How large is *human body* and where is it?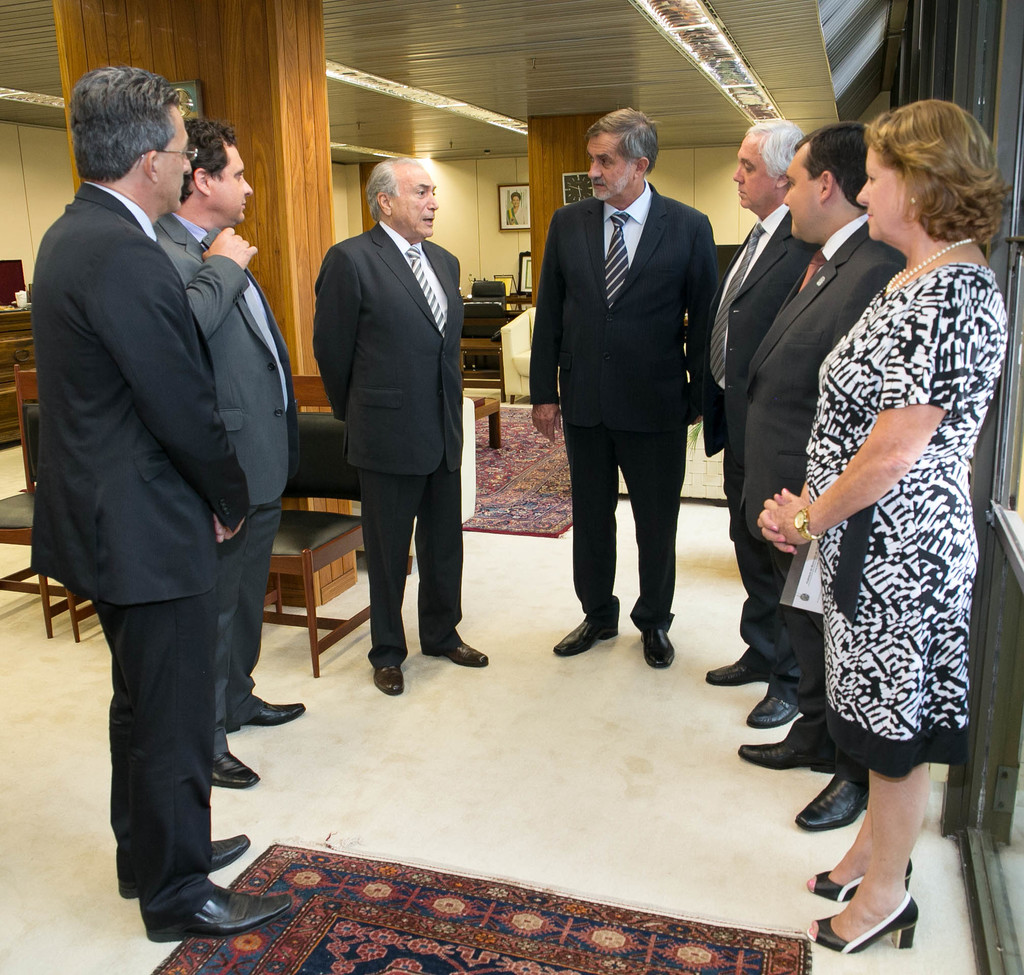
Bounding box: 735:214:915:831.
